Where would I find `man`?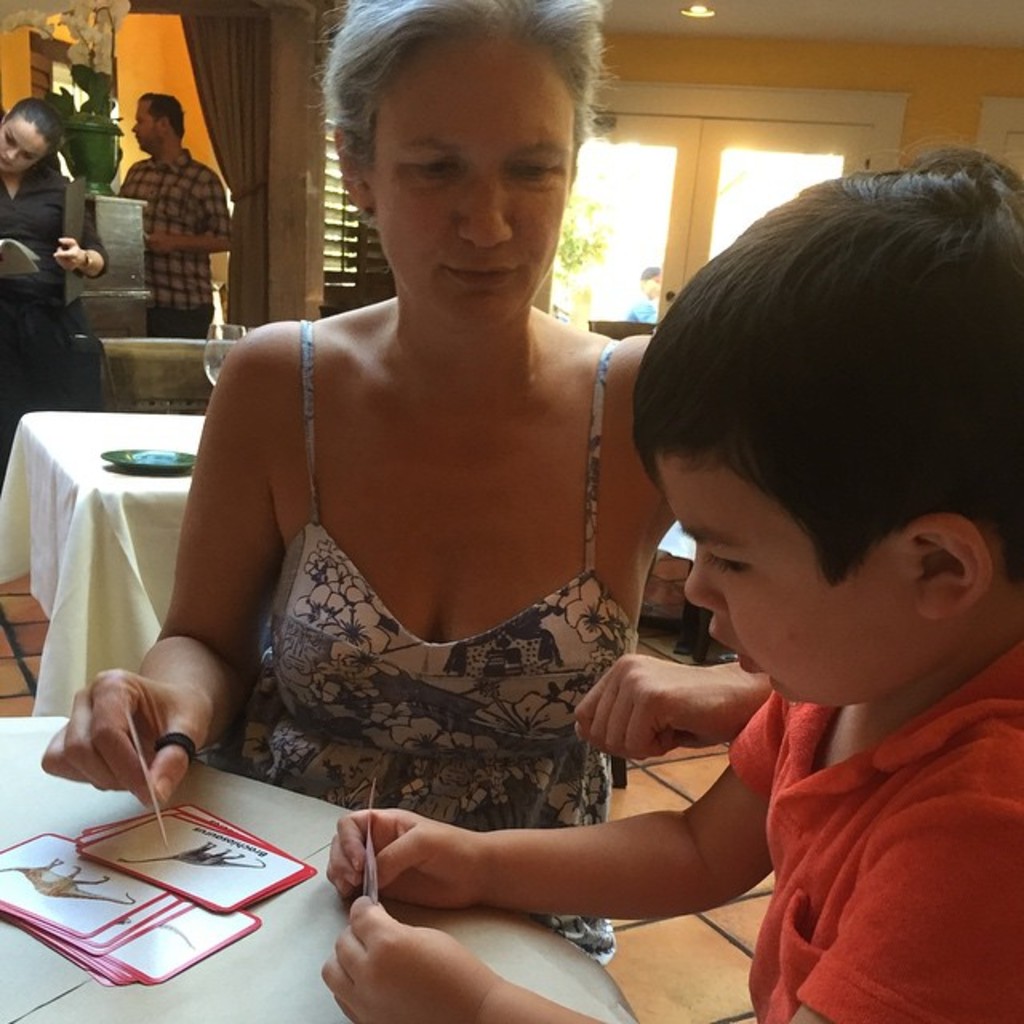
At x1=102 y1=91 x2=226 y2=334.
